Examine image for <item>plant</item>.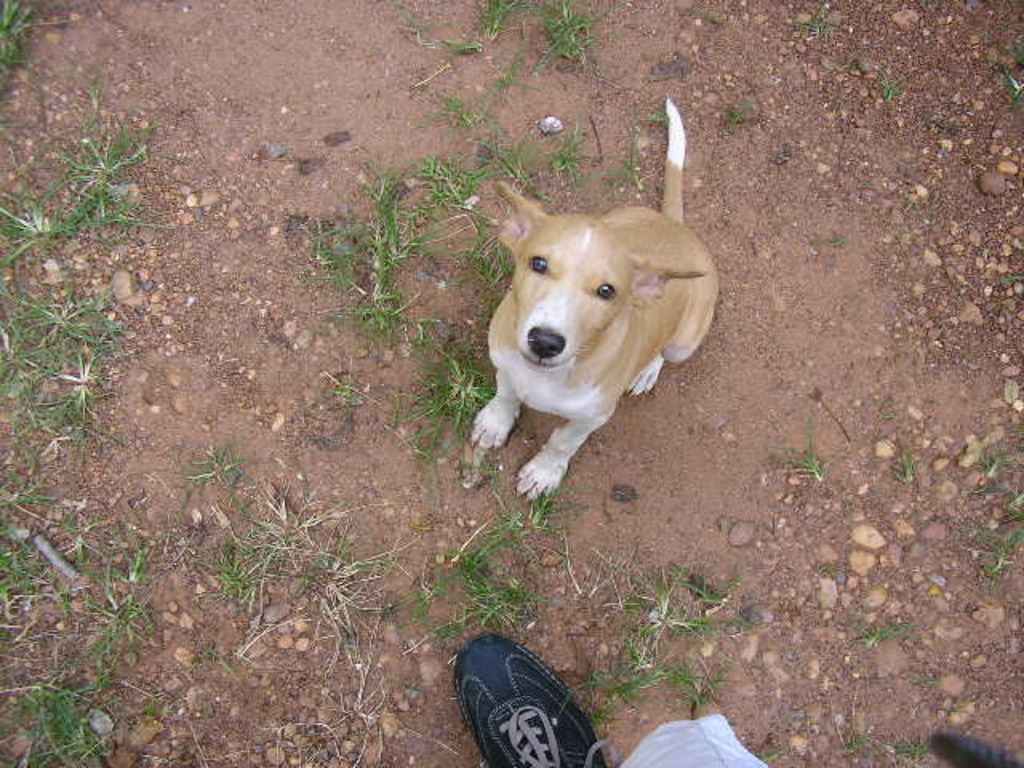
Examination result: <bbox>213, 451, 394, 651</bbox>.
